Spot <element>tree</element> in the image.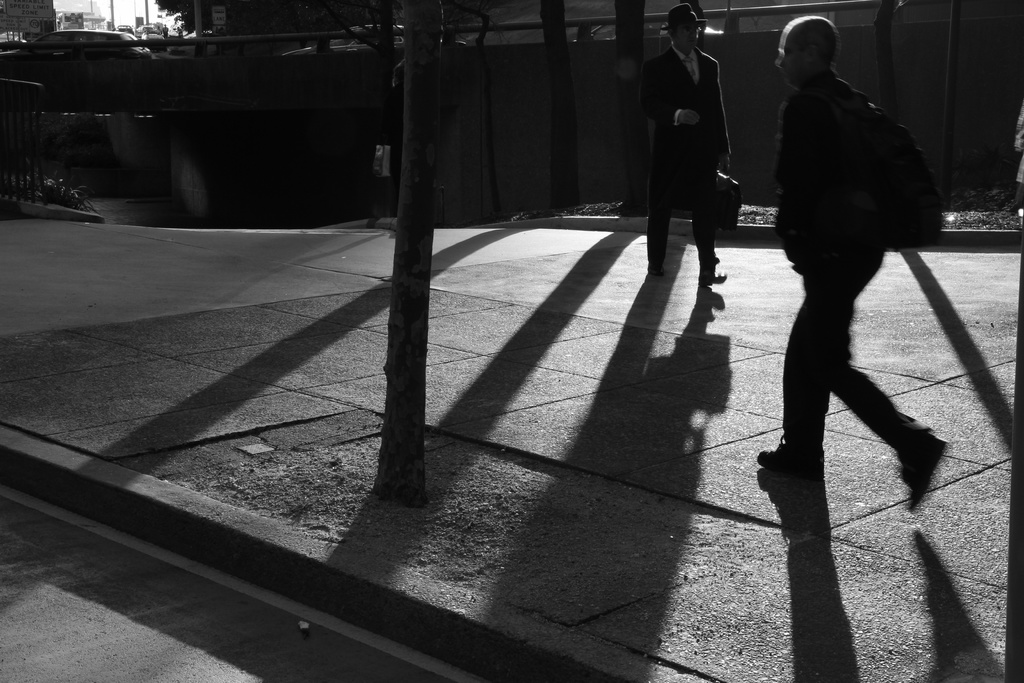
<element>tree</element> found at [left=161, top=0, right=372, bottom=31].
